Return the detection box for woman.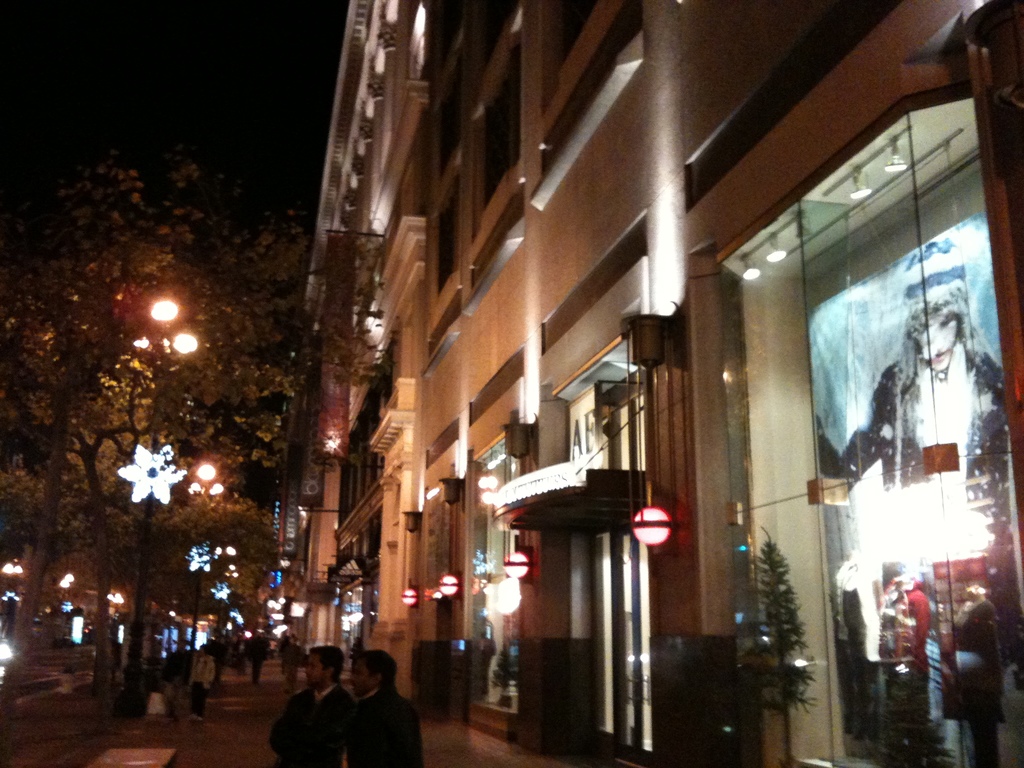
[189, 641, 214, 724].
